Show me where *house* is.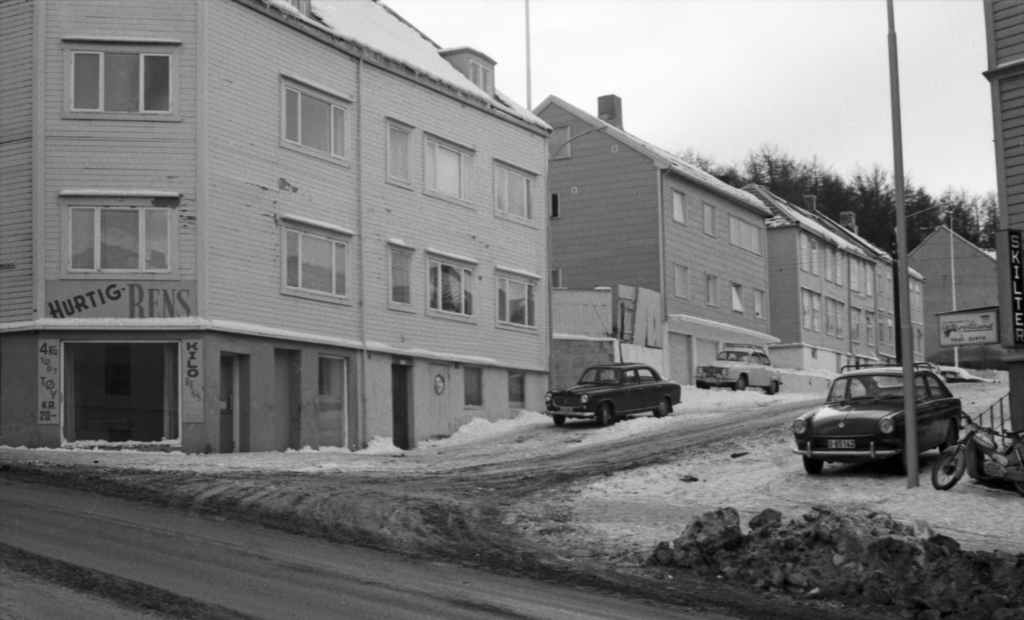
*house* is at <box>531,94,925,388</box>.
